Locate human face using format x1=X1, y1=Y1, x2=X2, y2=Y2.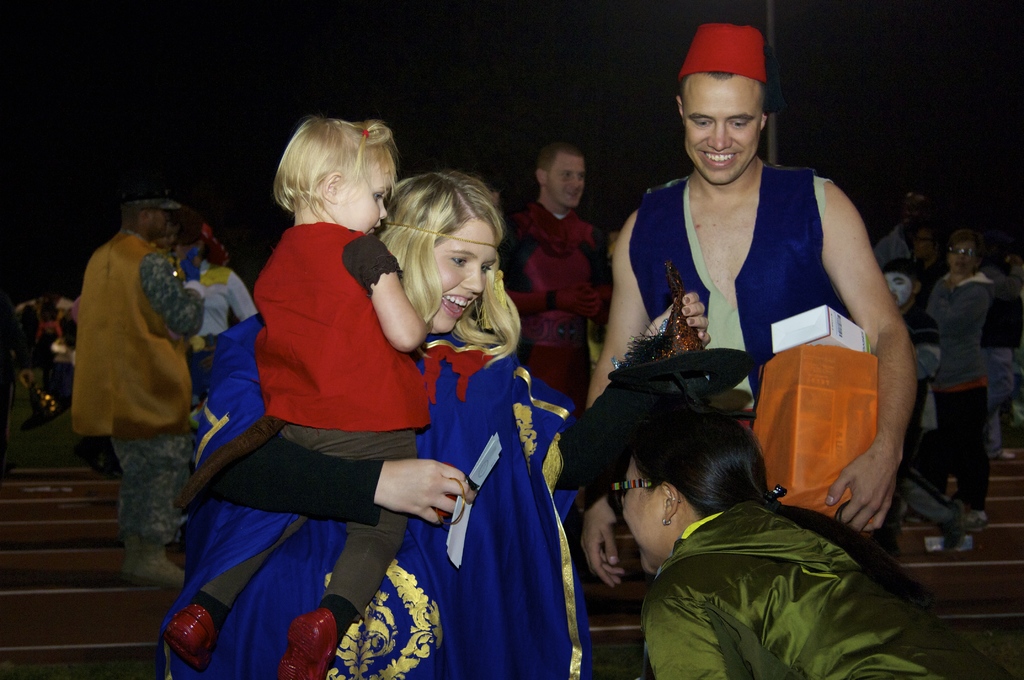
x1=623, y1=455, x2=666, y2=576.
